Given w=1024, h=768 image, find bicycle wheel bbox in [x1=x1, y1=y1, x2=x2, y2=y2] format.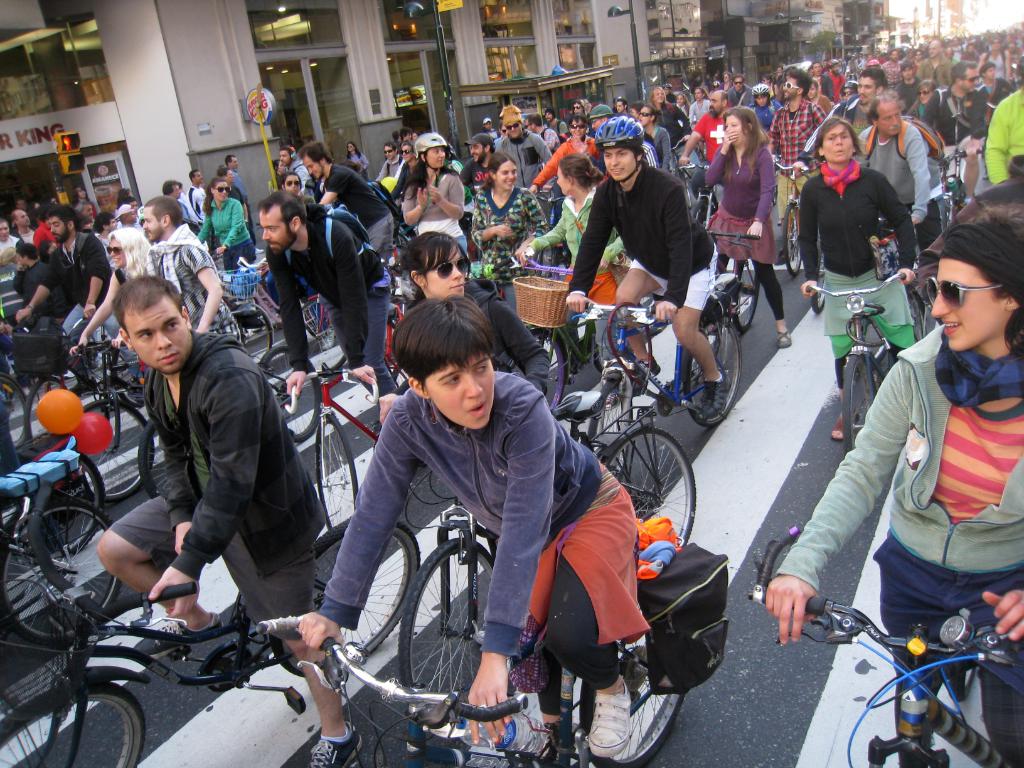
[x1=526, y1=327, x2=571, y2=415].
